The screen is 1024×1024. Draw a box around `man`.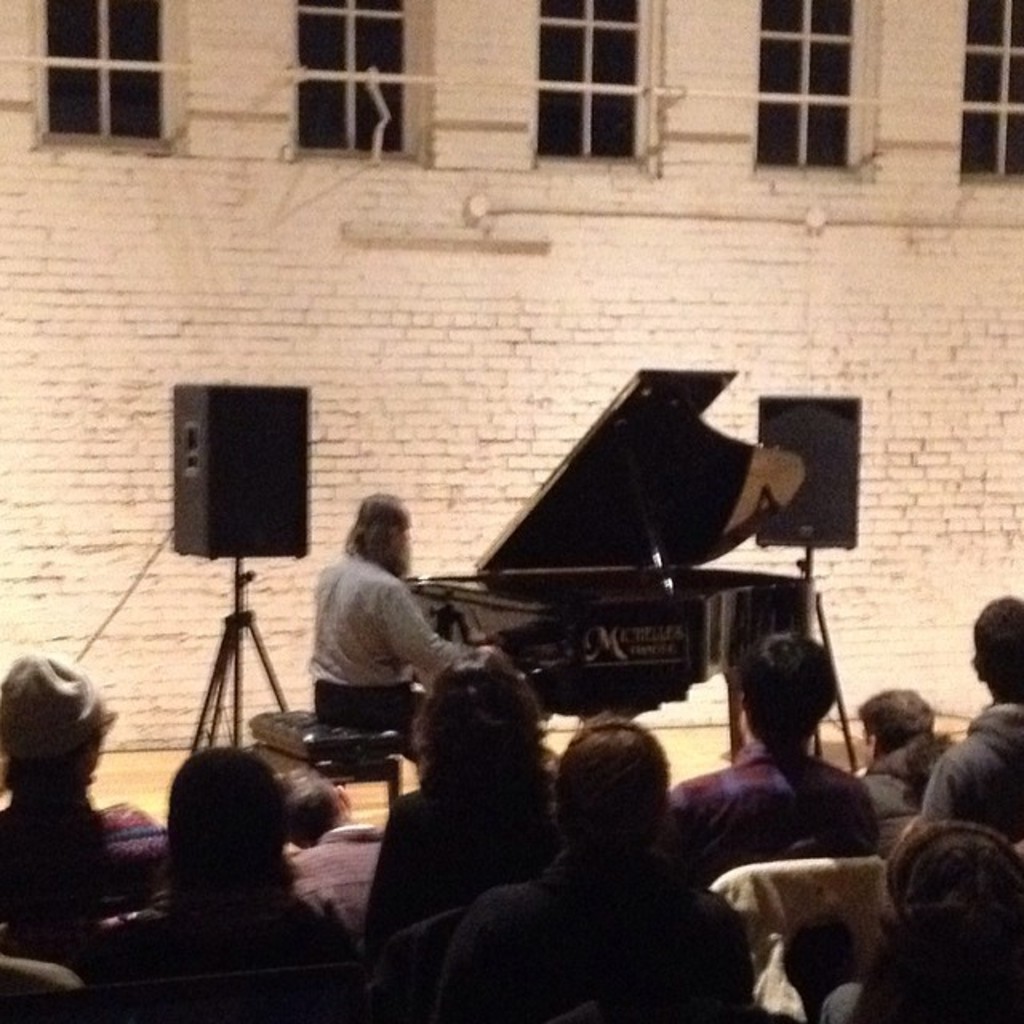
bbox=[845, 690, 955, 845].
